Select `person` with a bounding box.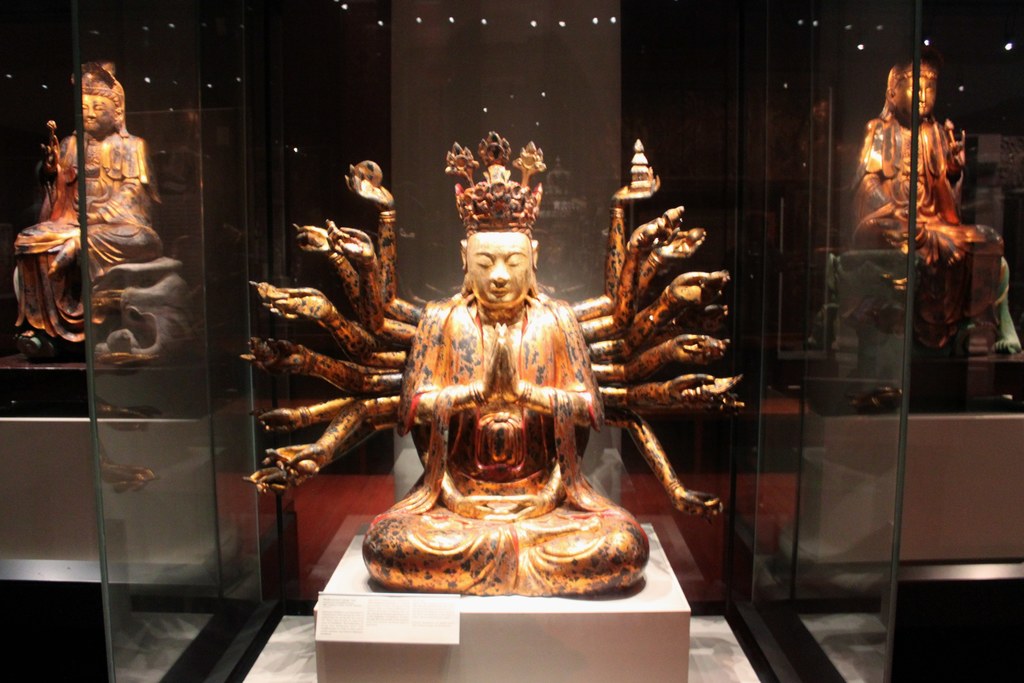
{"left": 235, "top": 123, "right": 755, "bottom": 597}.
